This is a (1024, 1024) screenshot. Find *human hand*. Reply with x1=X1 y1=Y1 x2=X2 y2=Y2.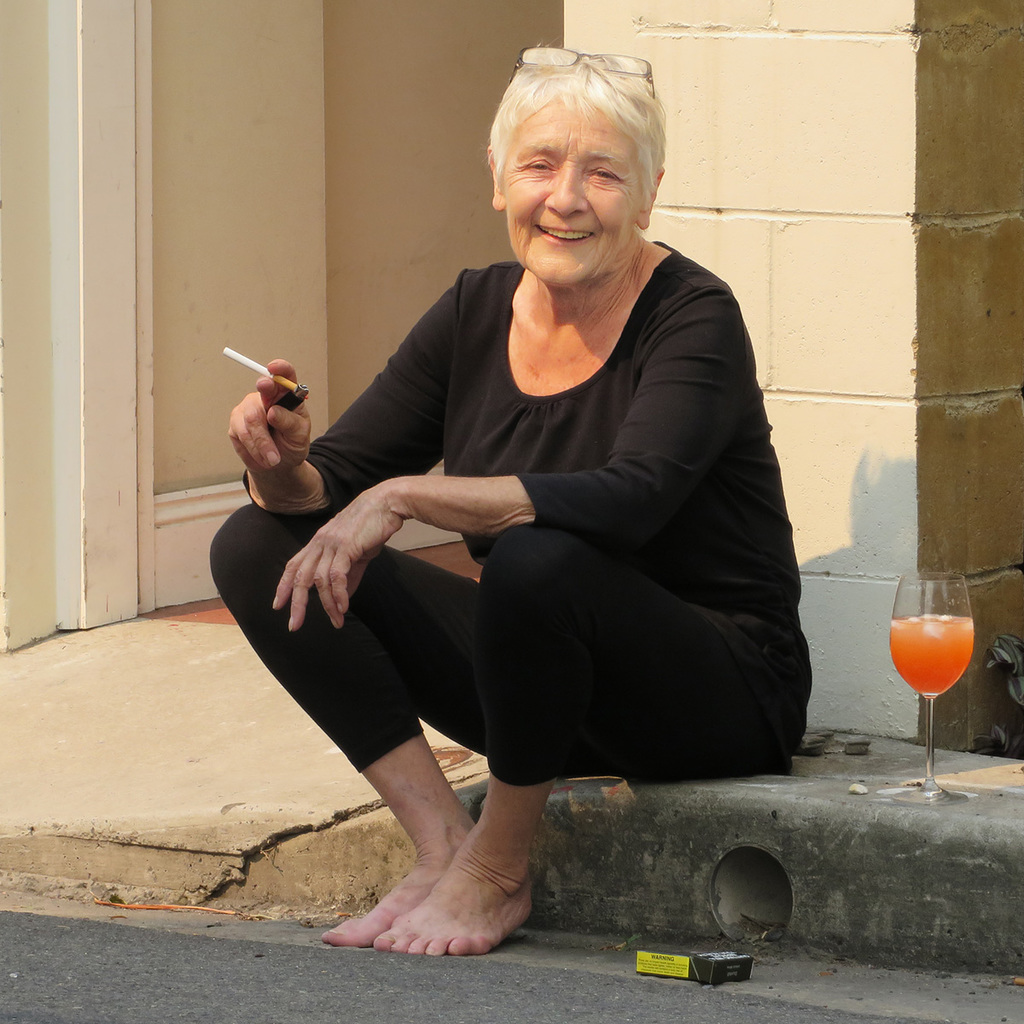
x1=226 y1=358 x2=312 y2=478.
